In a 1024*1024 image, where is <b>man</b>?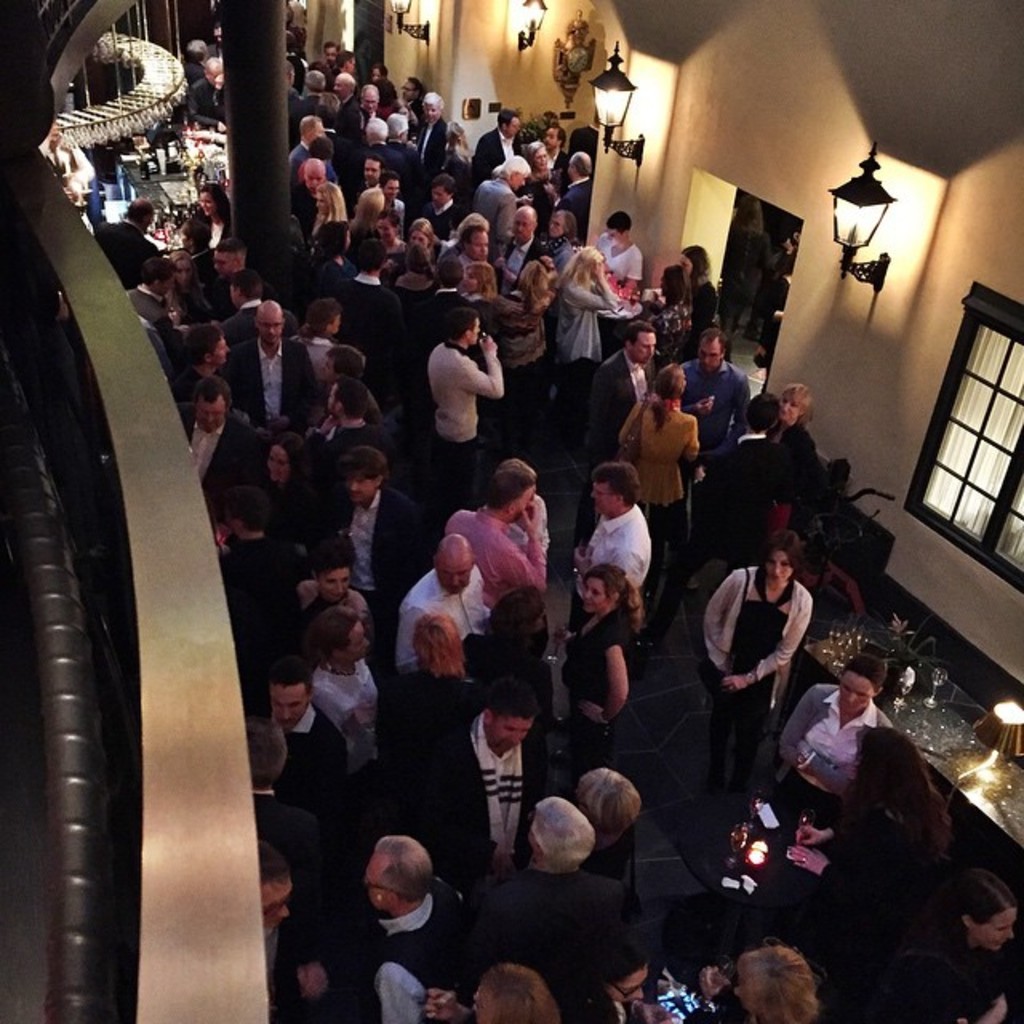
282,667,350,888.
